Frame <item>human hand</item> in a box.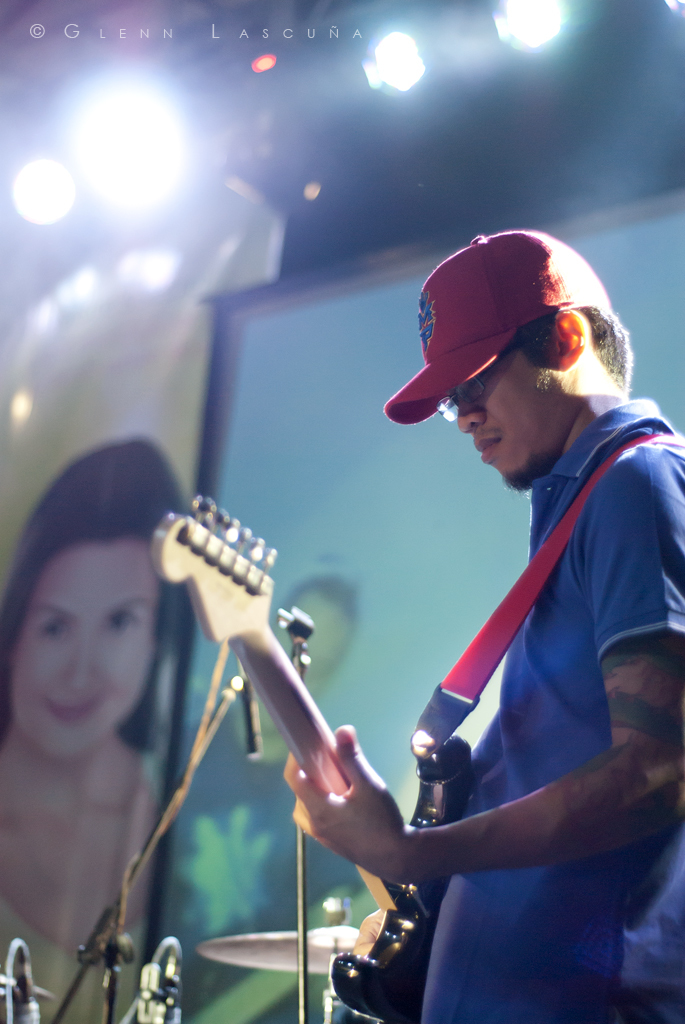
locate(279, 715, 431, 879).
